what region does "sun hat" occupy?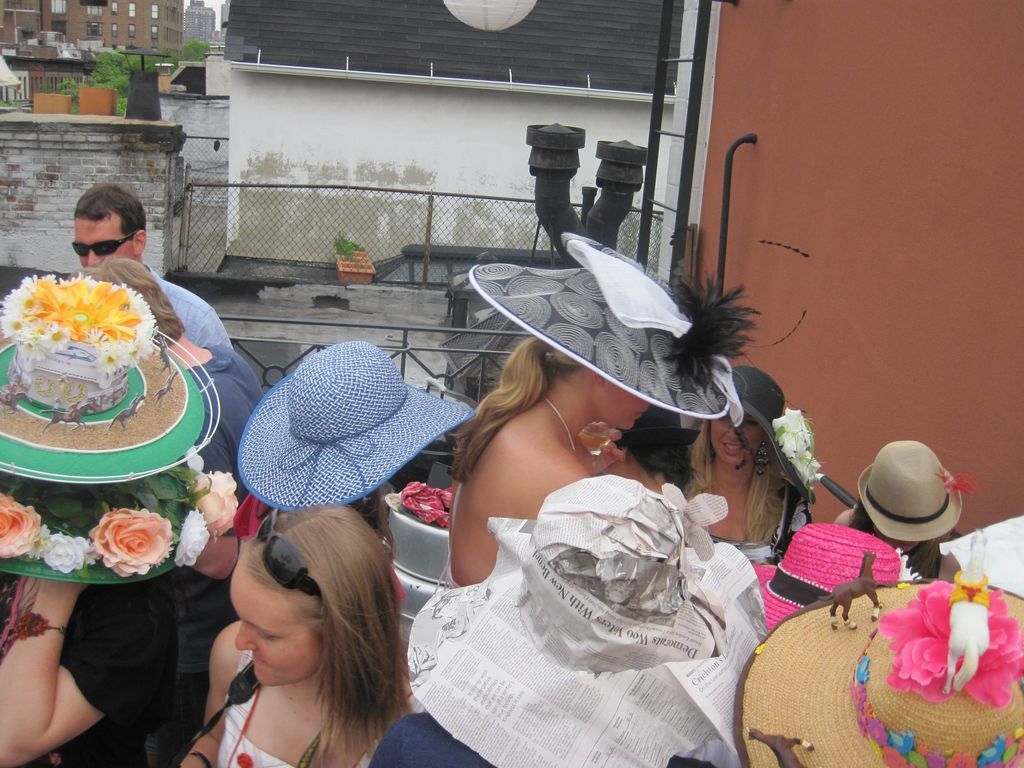
(0, 438, 252, 579).
